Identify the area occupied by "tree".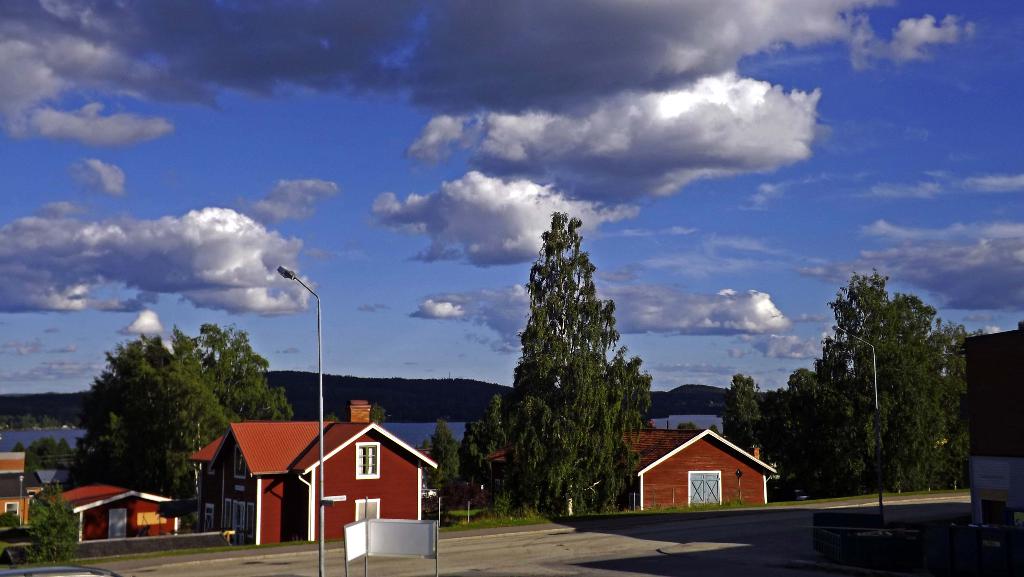
Area: Rect(0, 509, 23, 526).
